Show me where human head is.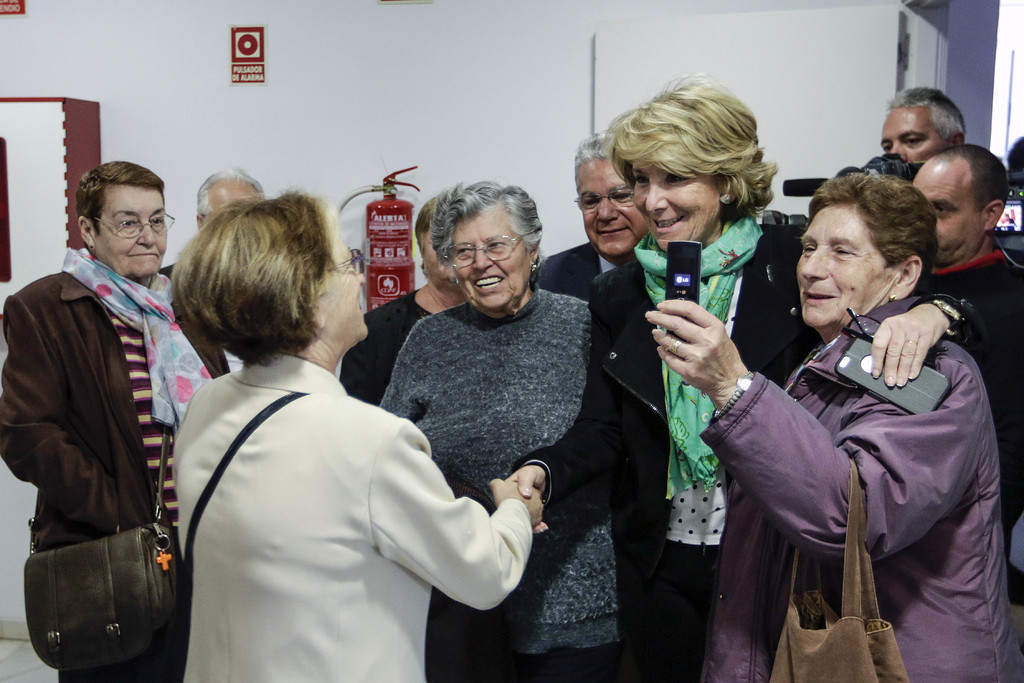
human head is at 911,142,1009,265.
